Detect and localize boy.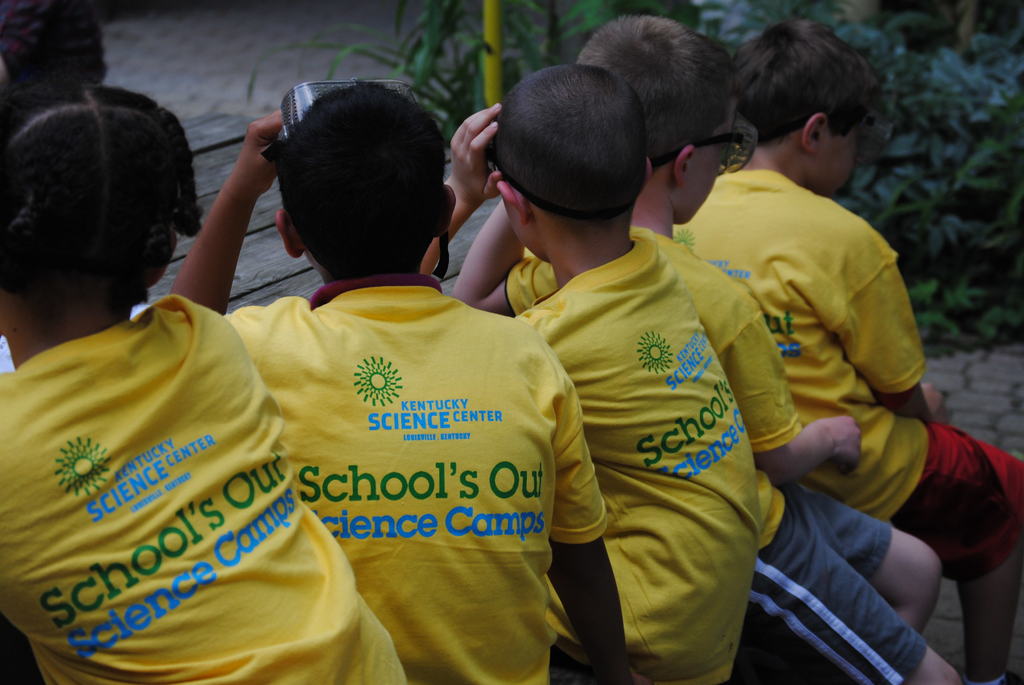
Localized at <box>452,14,956,684</box>.
